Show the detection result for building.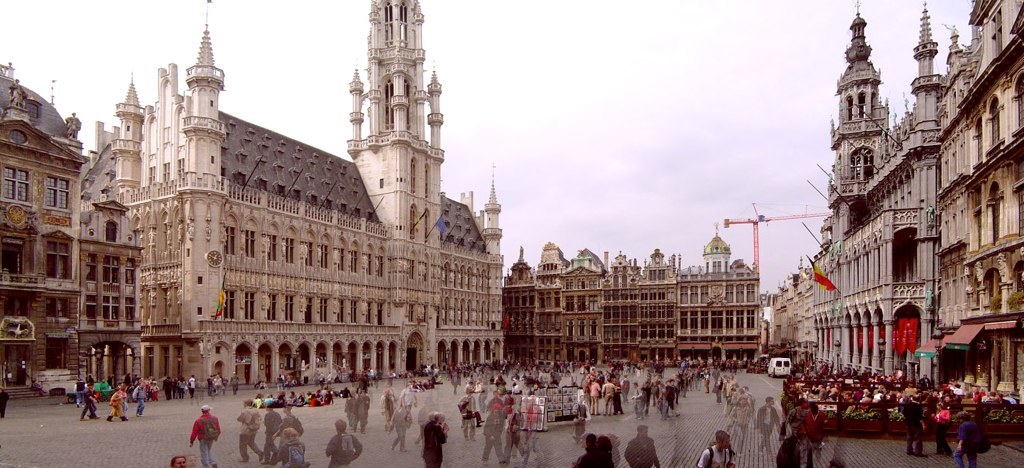
left=814, top=0, right=945, bottom=377.
